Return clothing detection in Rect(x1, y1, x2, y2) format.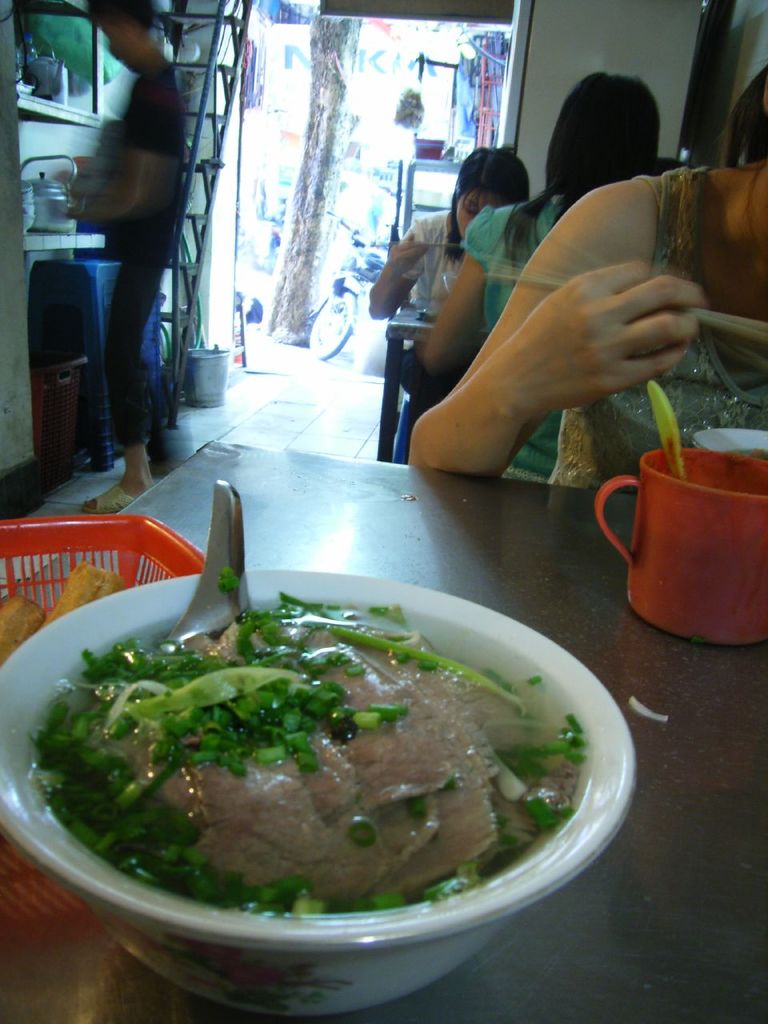
Rect(459, 197, 584, 484).
